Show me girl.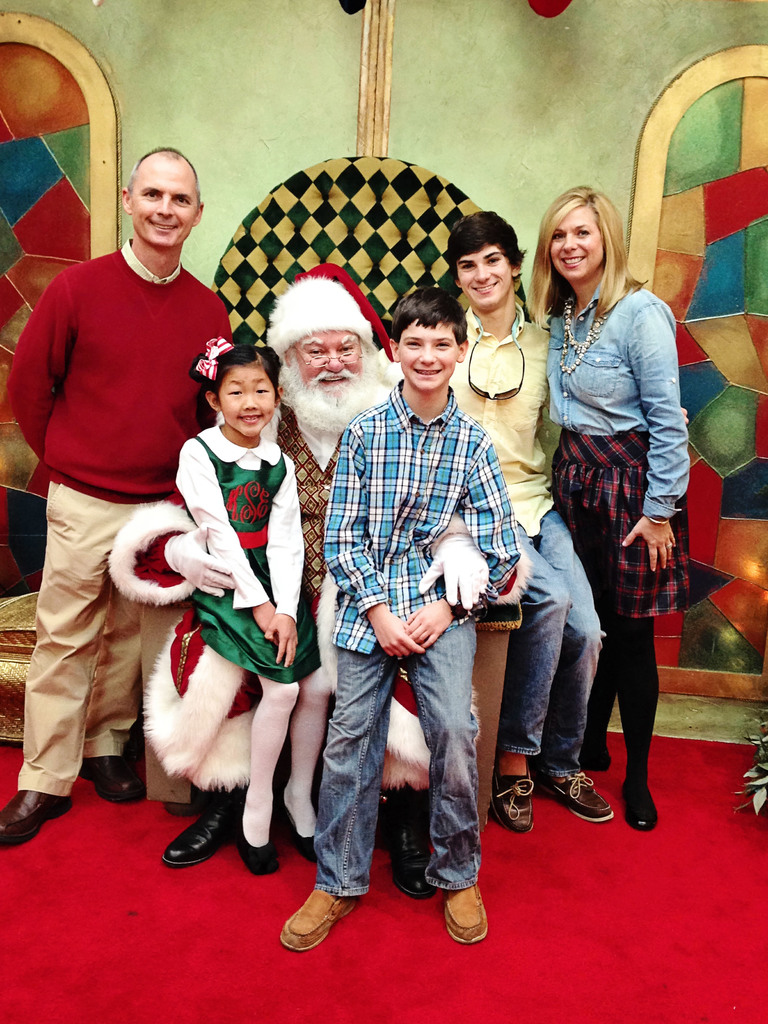
girl is here: x1=168 y1=335 x2=334 y2=854.
